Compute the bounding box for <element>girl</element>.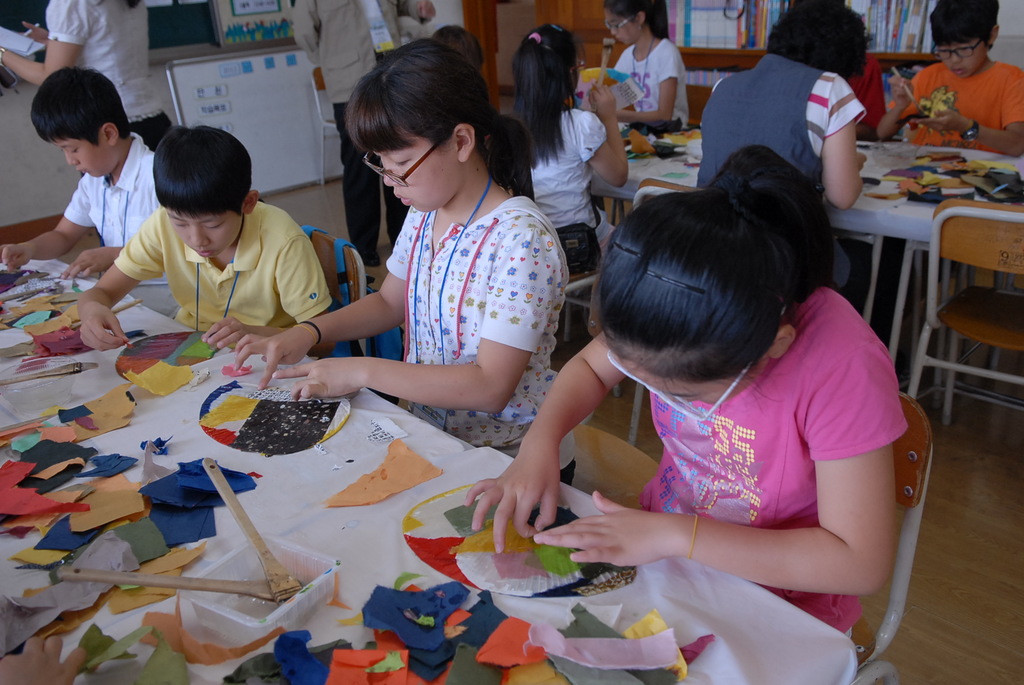
[left=601, top=0, right=694, bottom=150].
